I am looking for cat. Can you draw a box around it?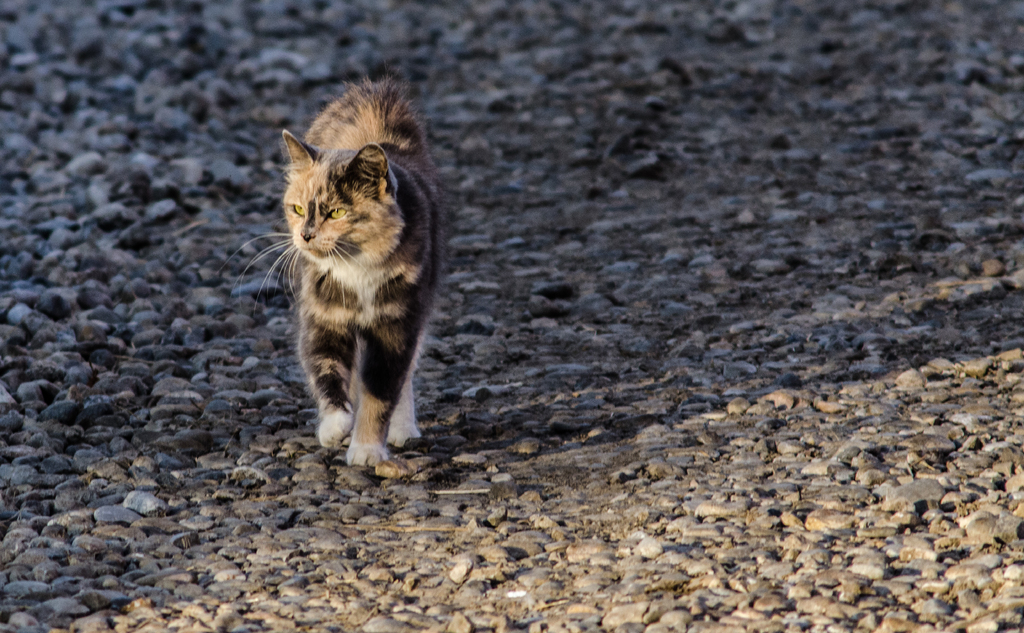
Sure, the bounding box is [x1=216, y1=74, x2=454, y2=477].
